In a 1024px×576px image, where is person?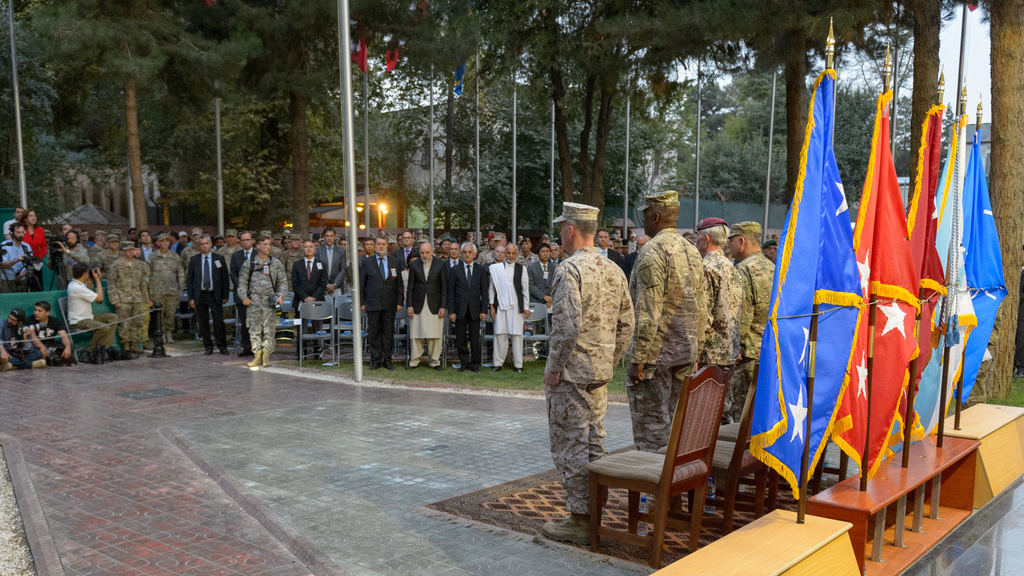
pyautogui.locateOnScreen(229, 232, 257, 349).
